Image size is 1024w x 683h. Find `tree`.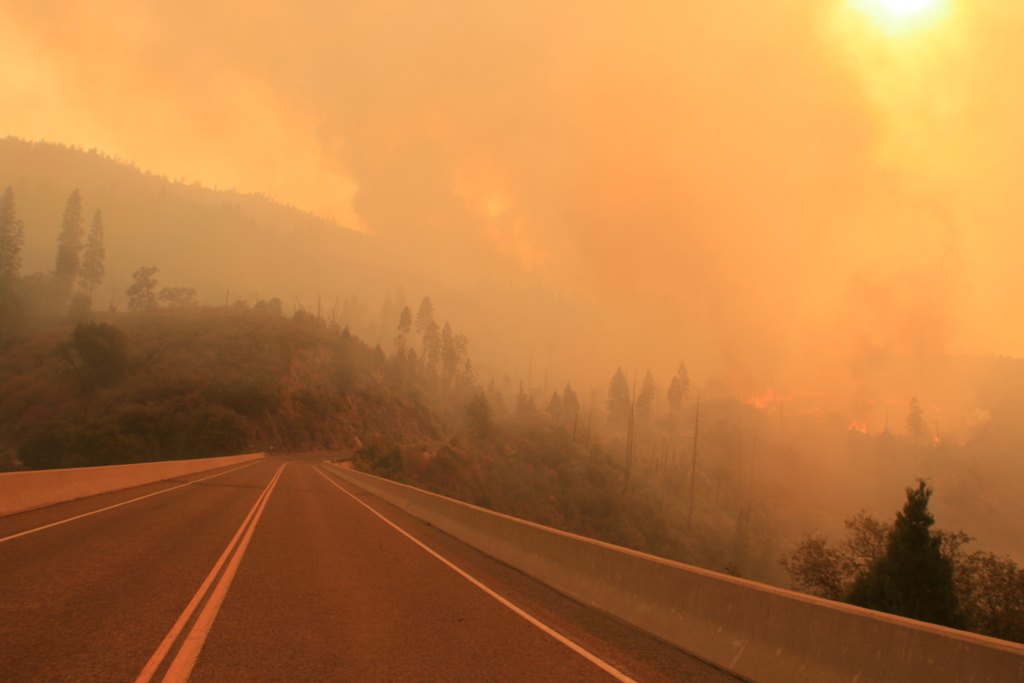
bbox(604, 365, 635, 429).
